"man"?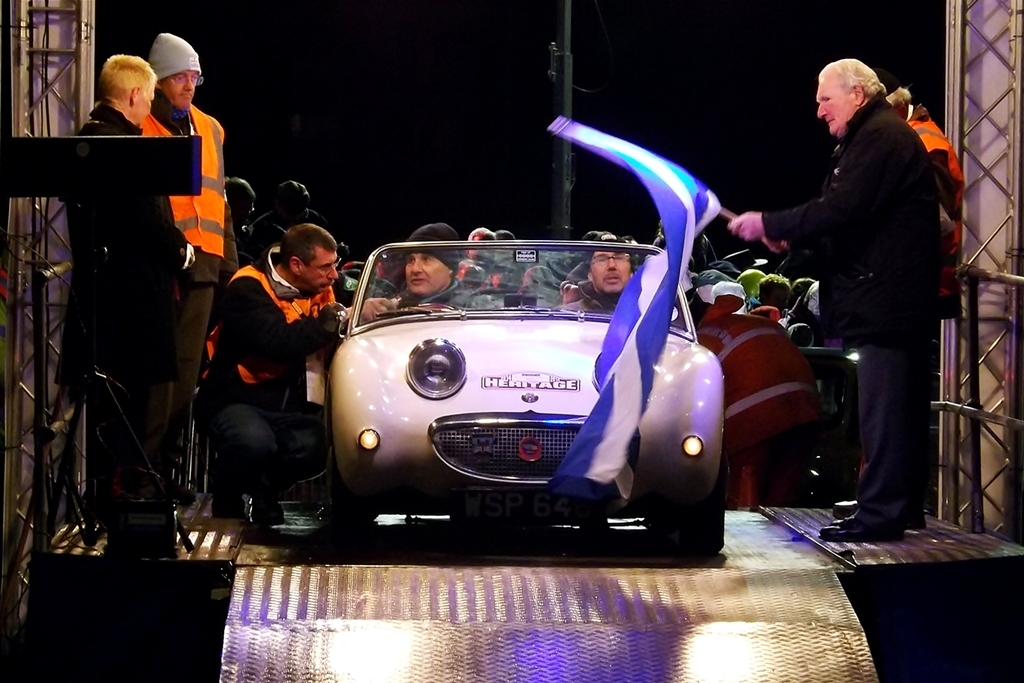
detection(386, 223, 498, 314)
